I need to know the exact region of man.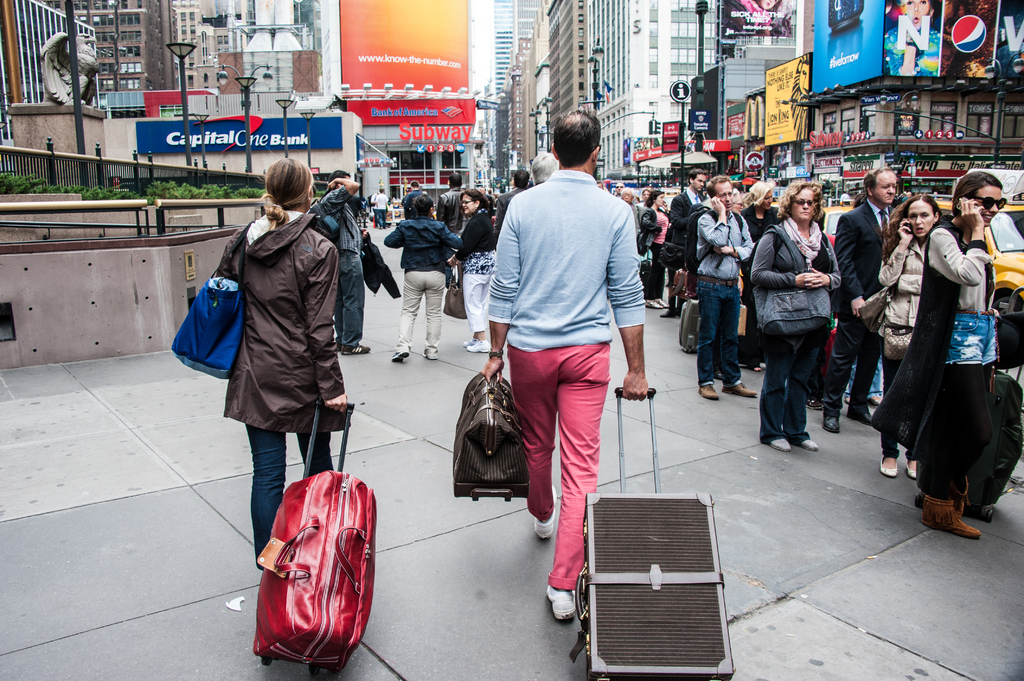
Region: region(374, 188, 386, 226).
